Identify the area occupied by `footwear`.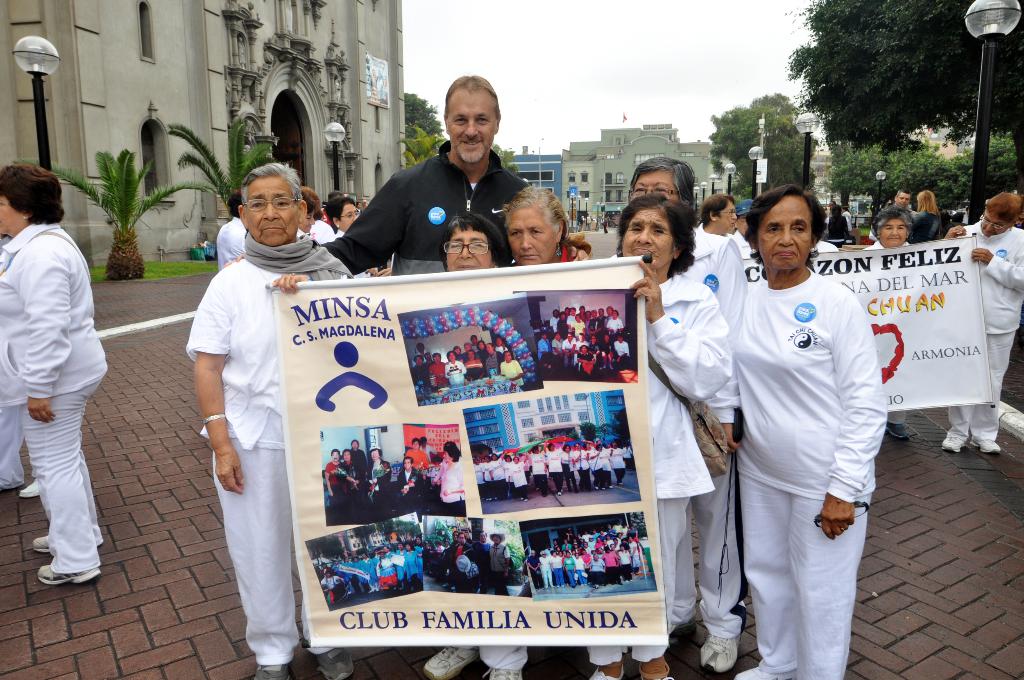
Area: {"left": 588, "top": 663, "right": 625, "bottom": 679}.
